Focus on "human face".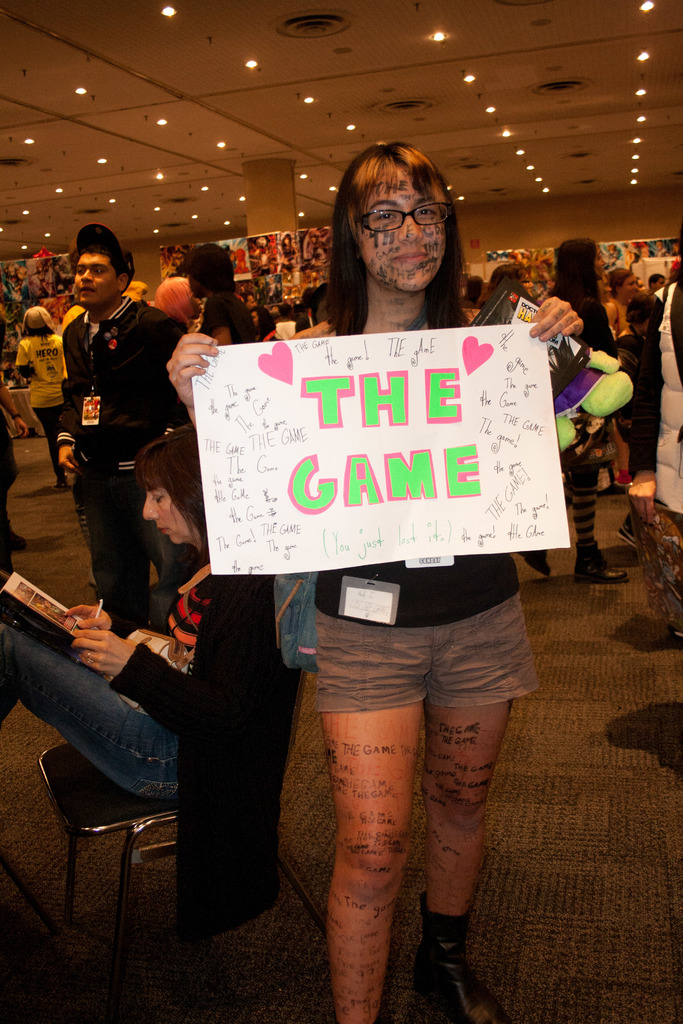
Focused at (144,484,201,543).
